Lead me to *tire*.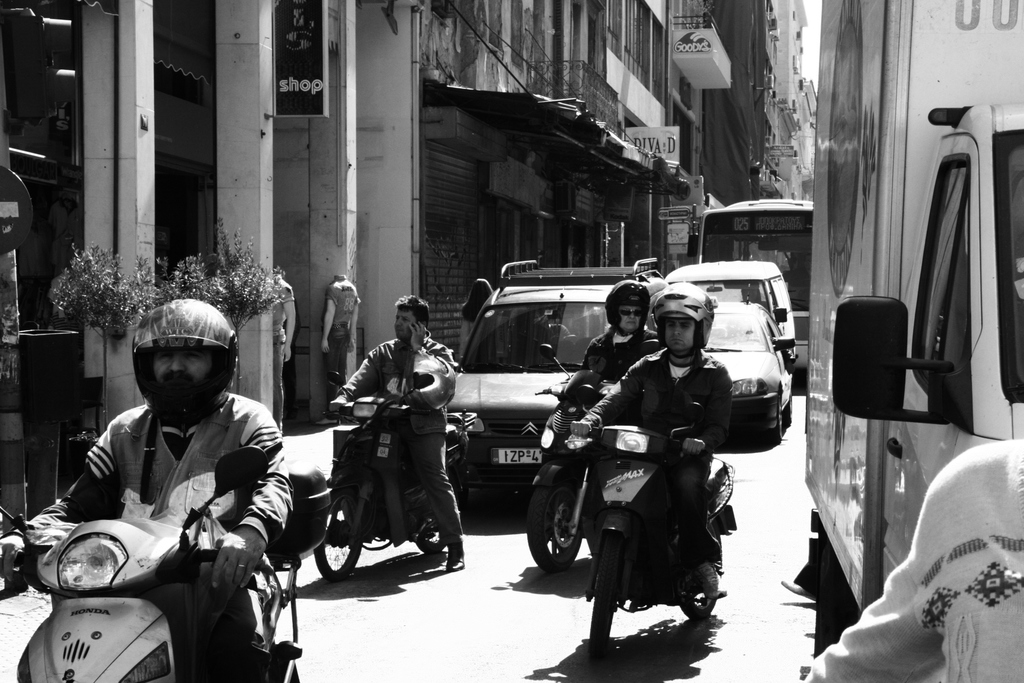
Lead to BBox(524, 457, 585, 579).
